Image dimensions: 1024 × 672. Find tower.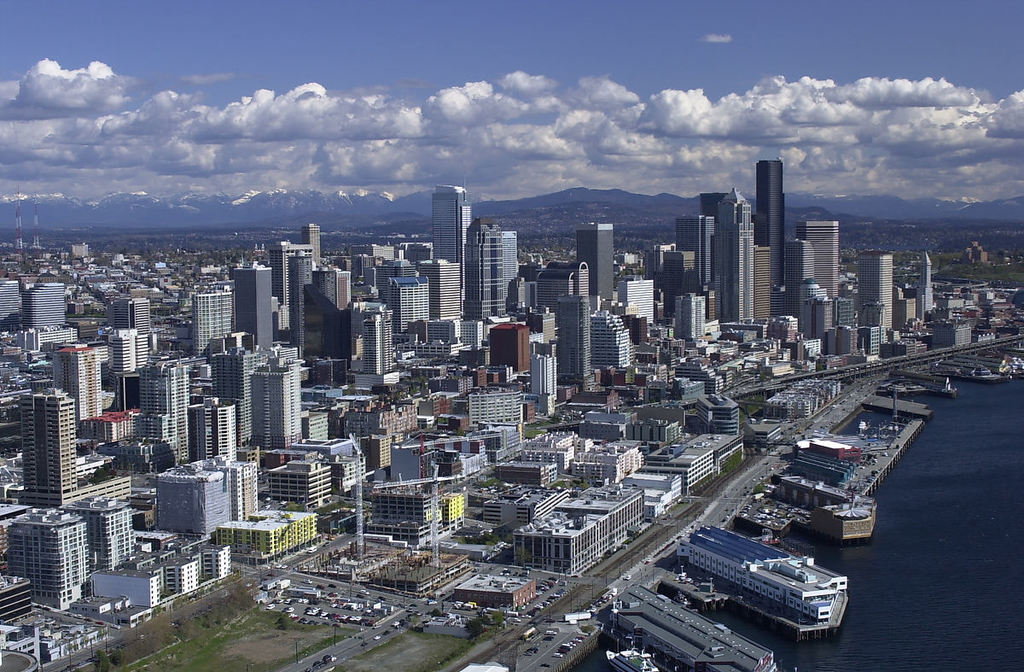
region(784, 241, 821, 320).
